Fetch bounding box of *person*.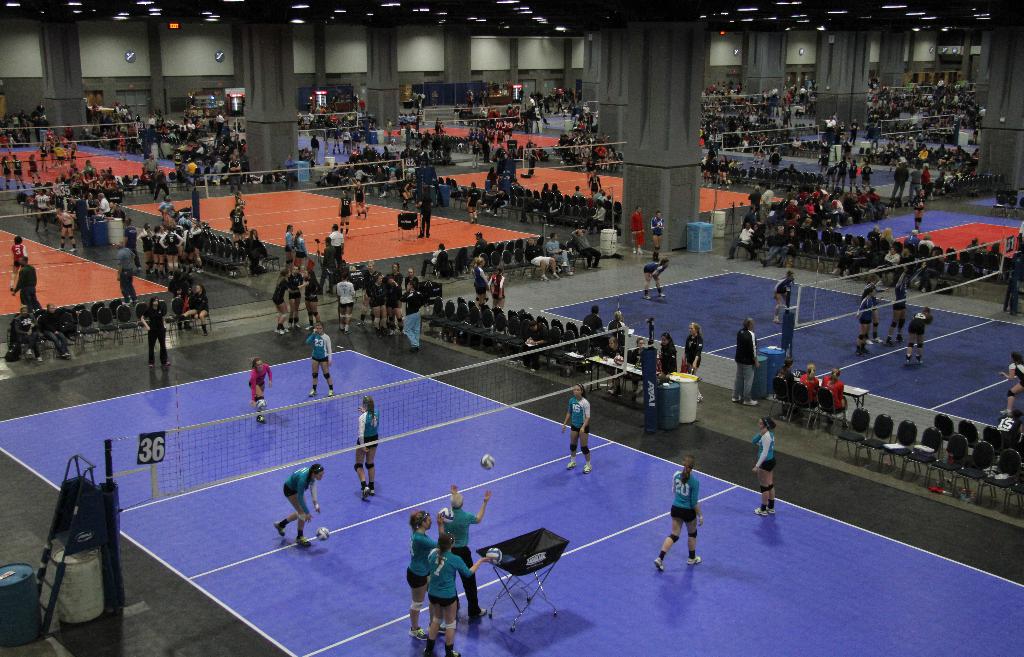
Bbox: [x1=856, y1=285, x2=875, y2=343].
